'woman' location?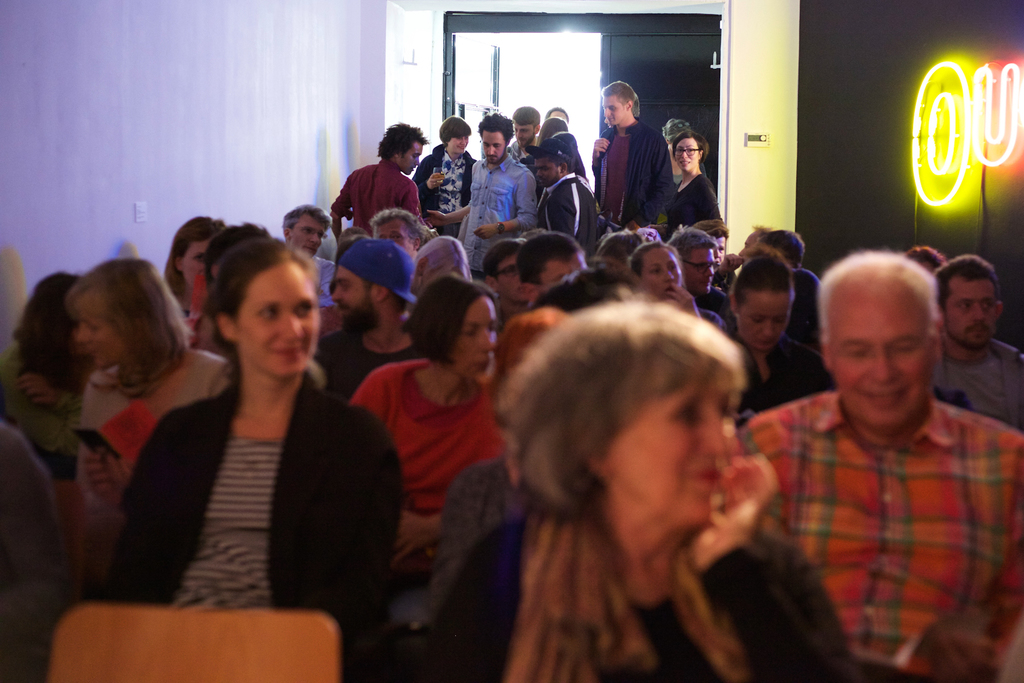
<region>0, 264, 110, 498</region>
